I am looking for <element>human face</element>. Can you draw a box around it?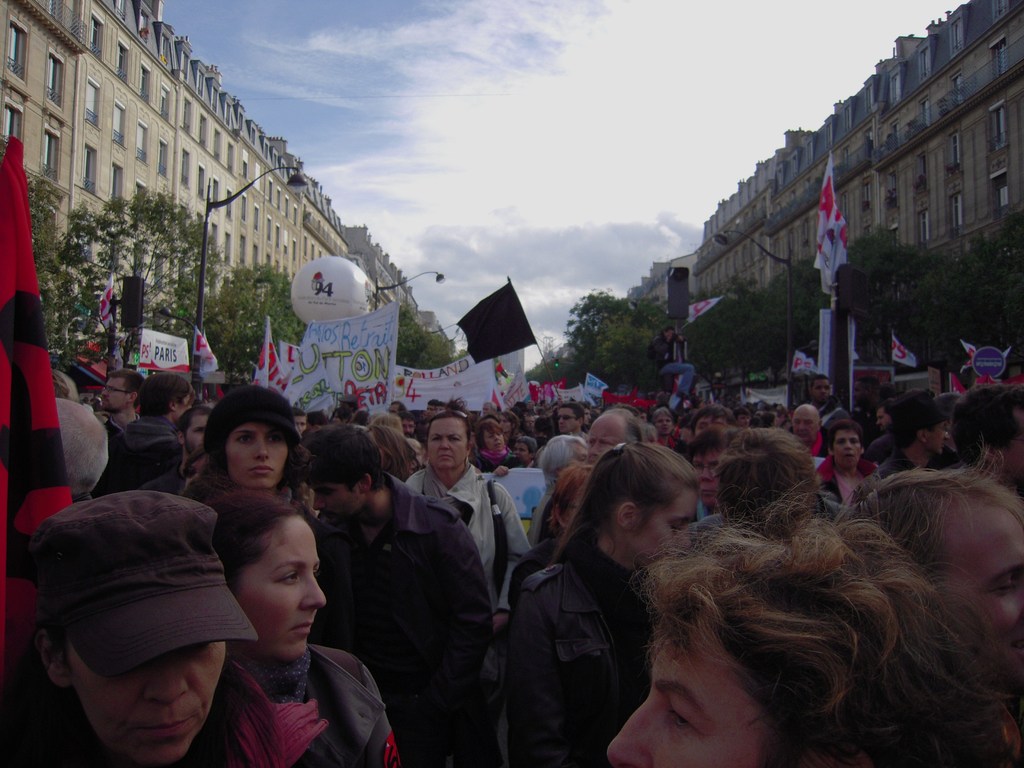
Sure, the bounding box is [484,429,504,452].
